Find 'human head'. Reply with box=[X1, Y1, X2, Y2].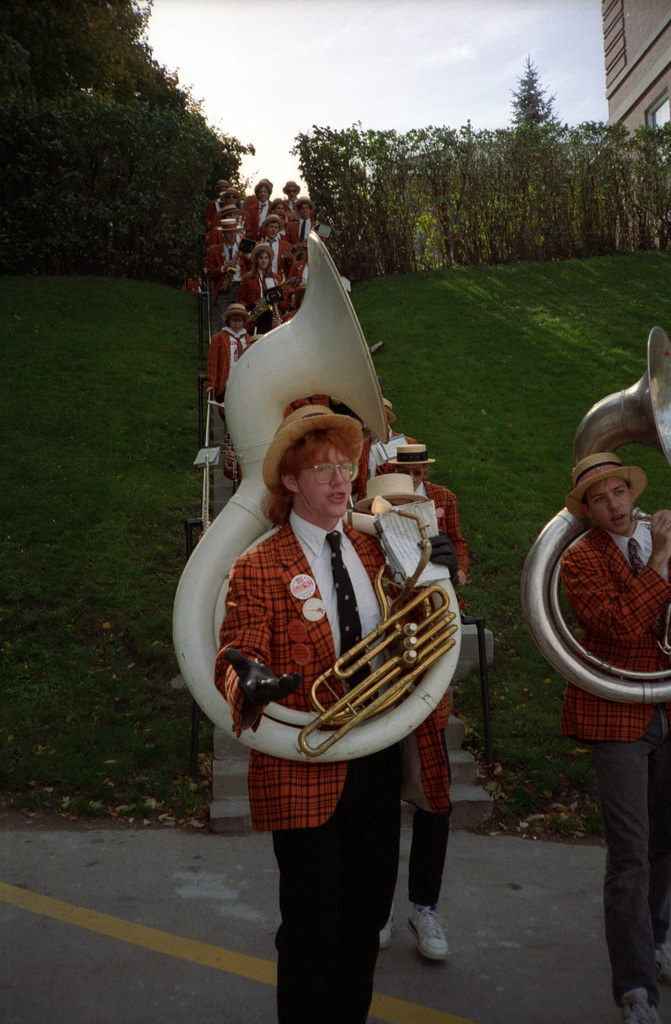
box=[385, 444, 438, 491].
